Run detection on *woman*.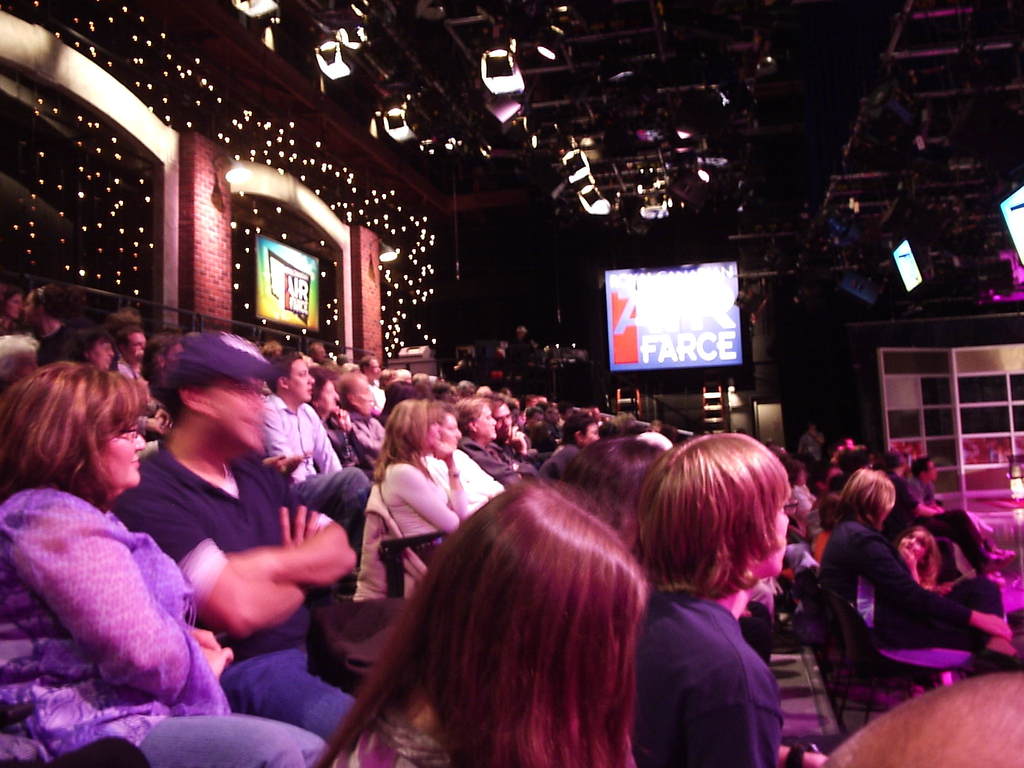
Result: select_region(609, 431, 827, 761).
